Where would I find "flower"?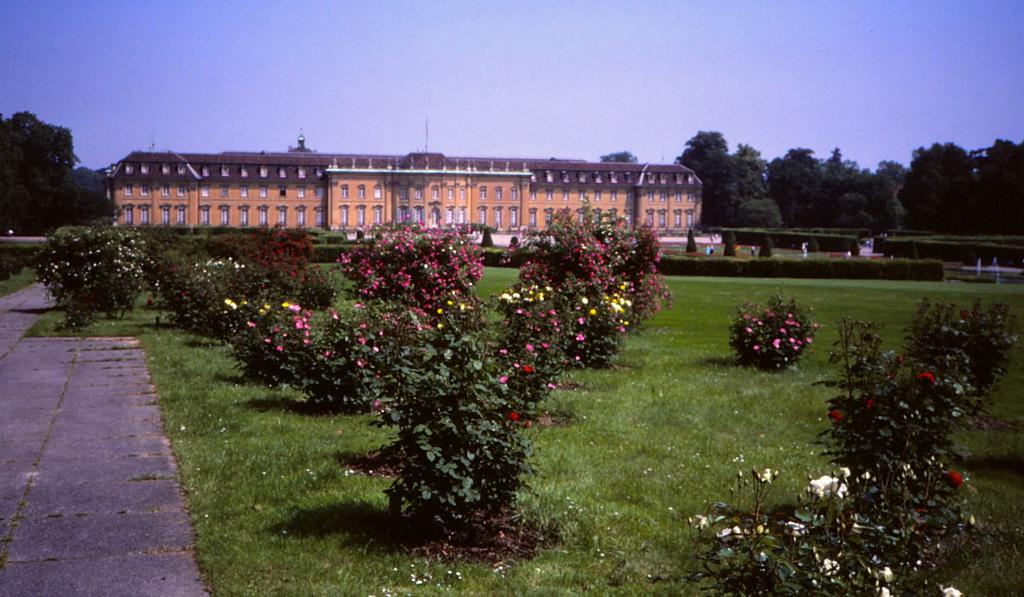
At Rect(952, 470, 961, 485).
